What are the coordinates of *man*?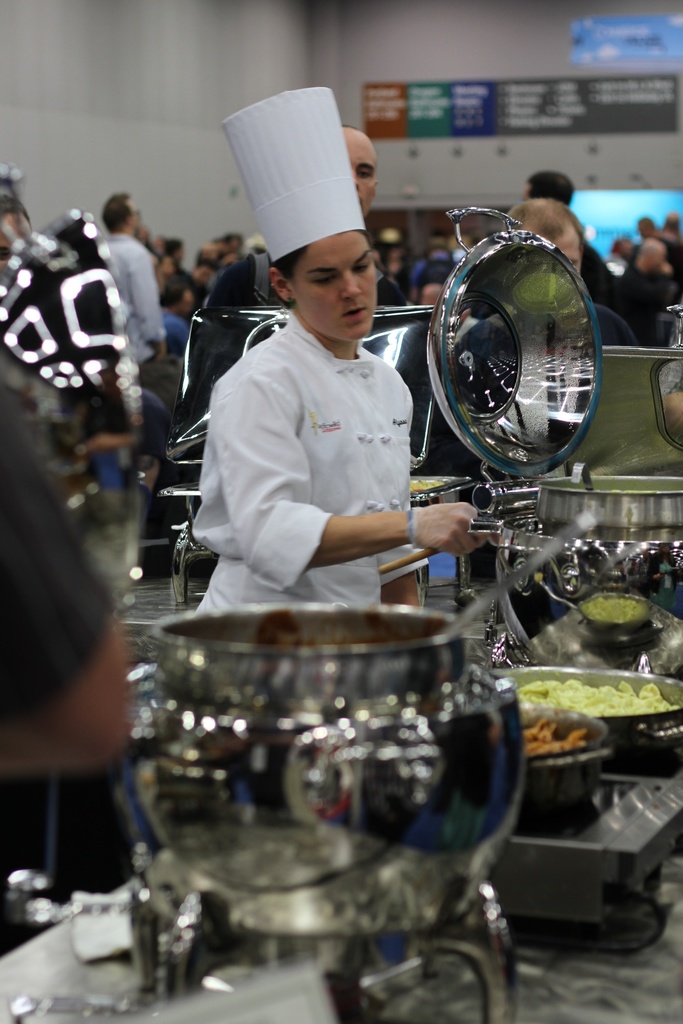
Rect(516, 171, 625, 321).
